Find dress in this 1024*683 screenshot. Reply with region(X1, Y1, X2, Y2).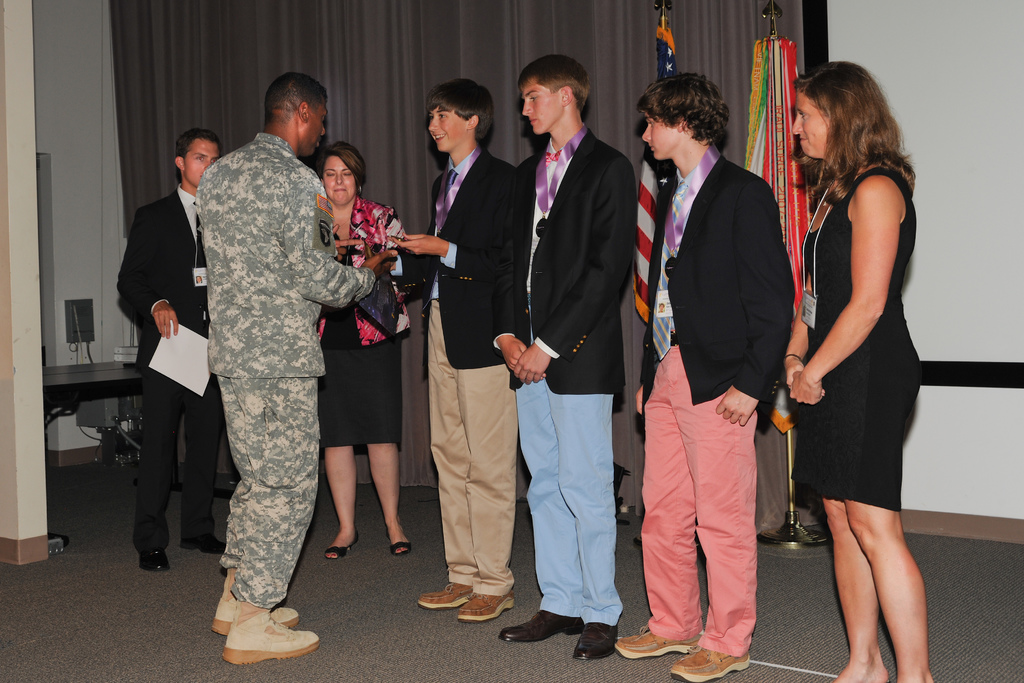
region(797, 169, 921, 504).
